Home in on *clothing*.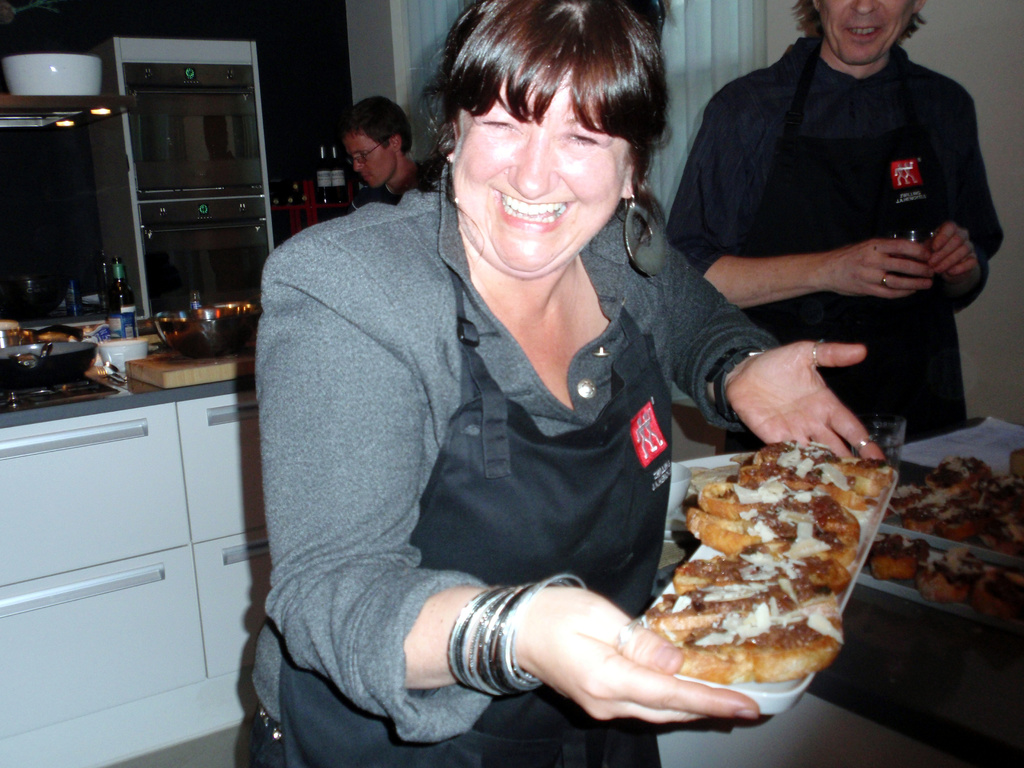
Homed in at <bbox>246, 161, 781, 767</bbox>.
